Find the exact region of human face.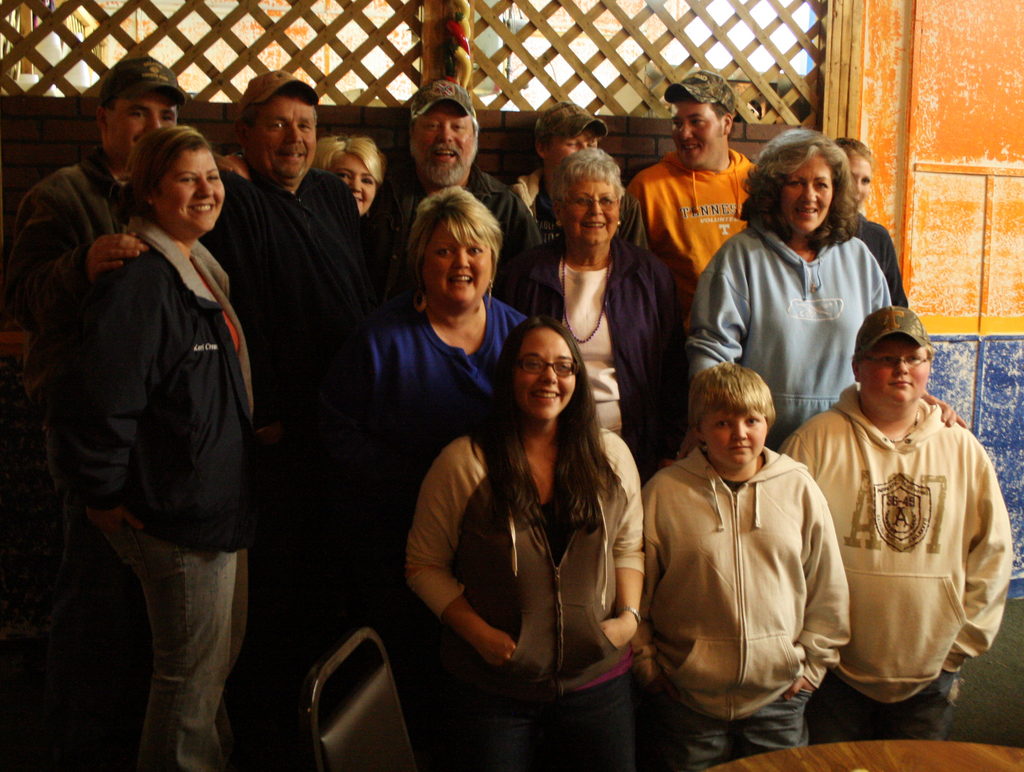
Exact region: x1=113, y1=99, x2=179, y2=159.
